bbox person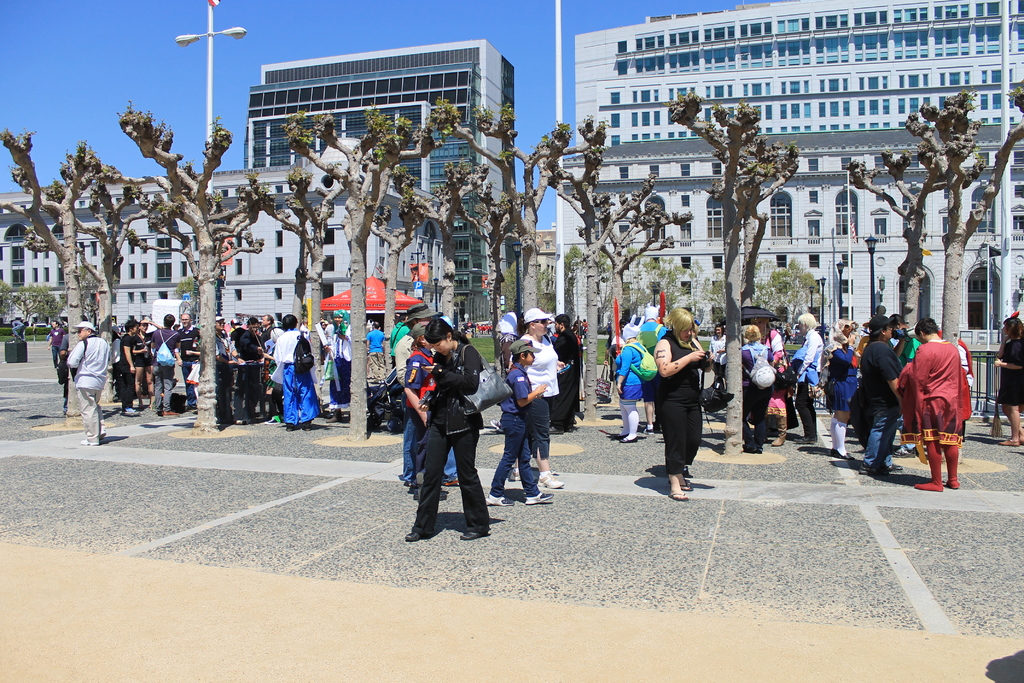
BBox(512, 312, 558, 492)
